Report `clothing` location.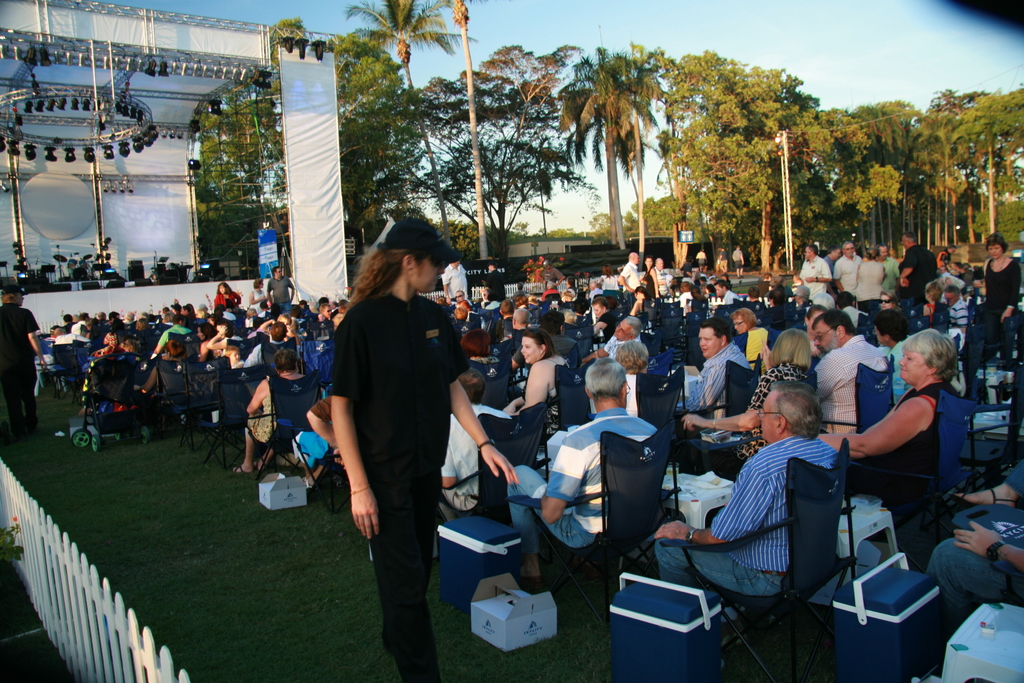
Report: bbox=(607, 334, 638, 363).
